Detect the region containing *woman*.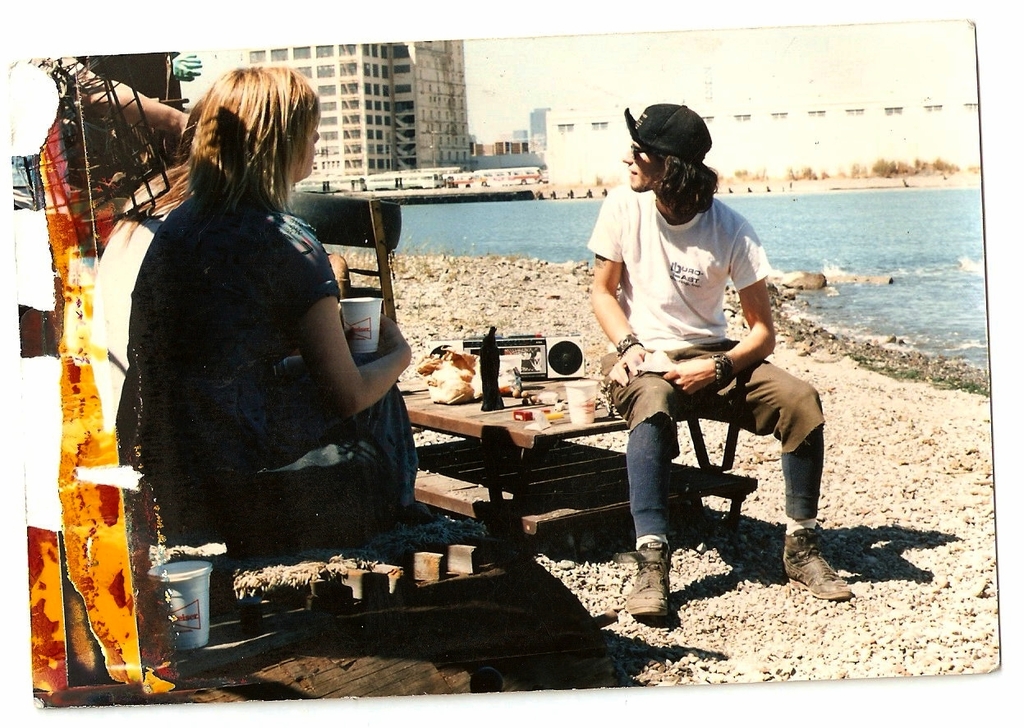
[x1=109, y1=57, x2=395, y2=641].
